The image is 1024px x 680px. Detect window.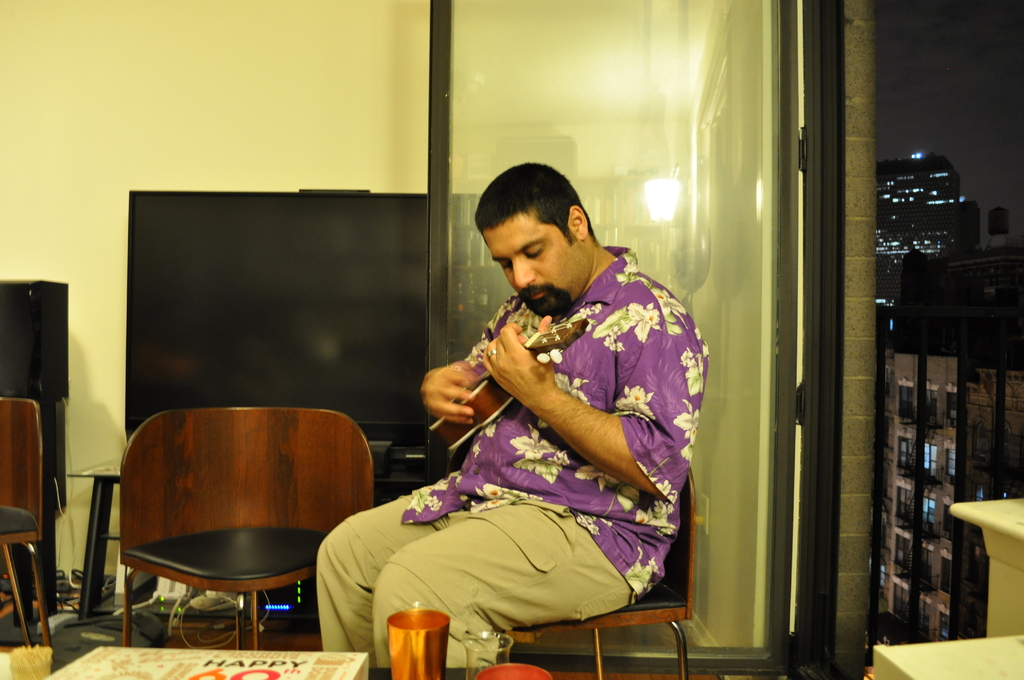
Detection: 892, 442, 909, 476.
